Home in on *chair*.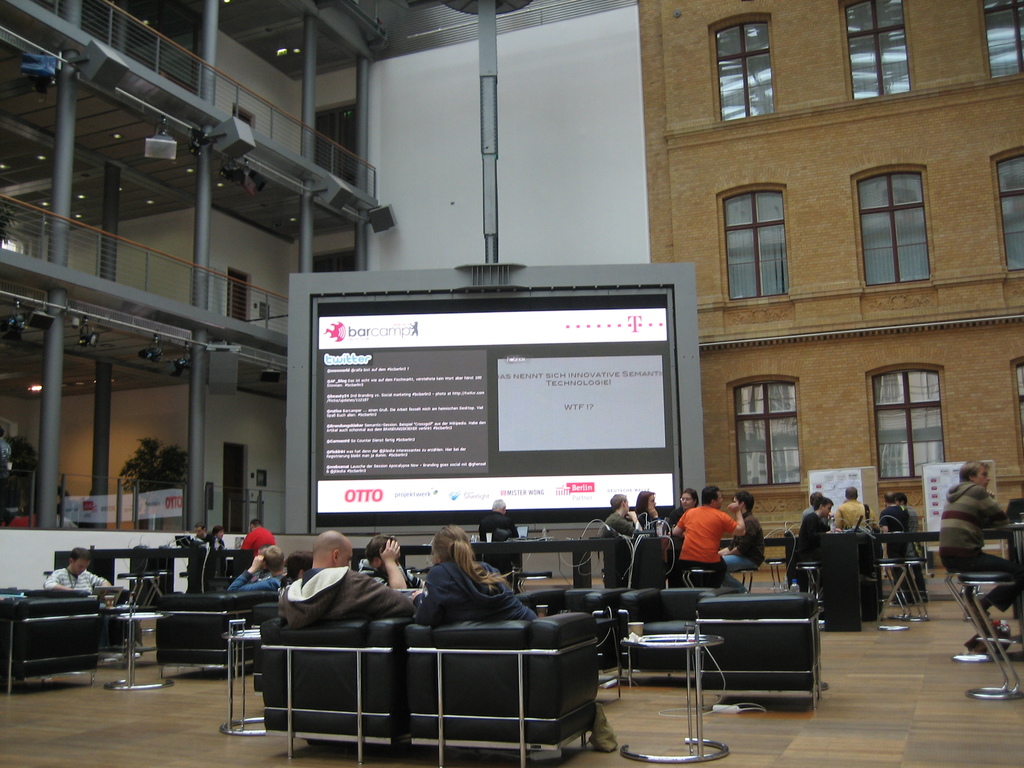
Homed in at 404/611/602/767.
